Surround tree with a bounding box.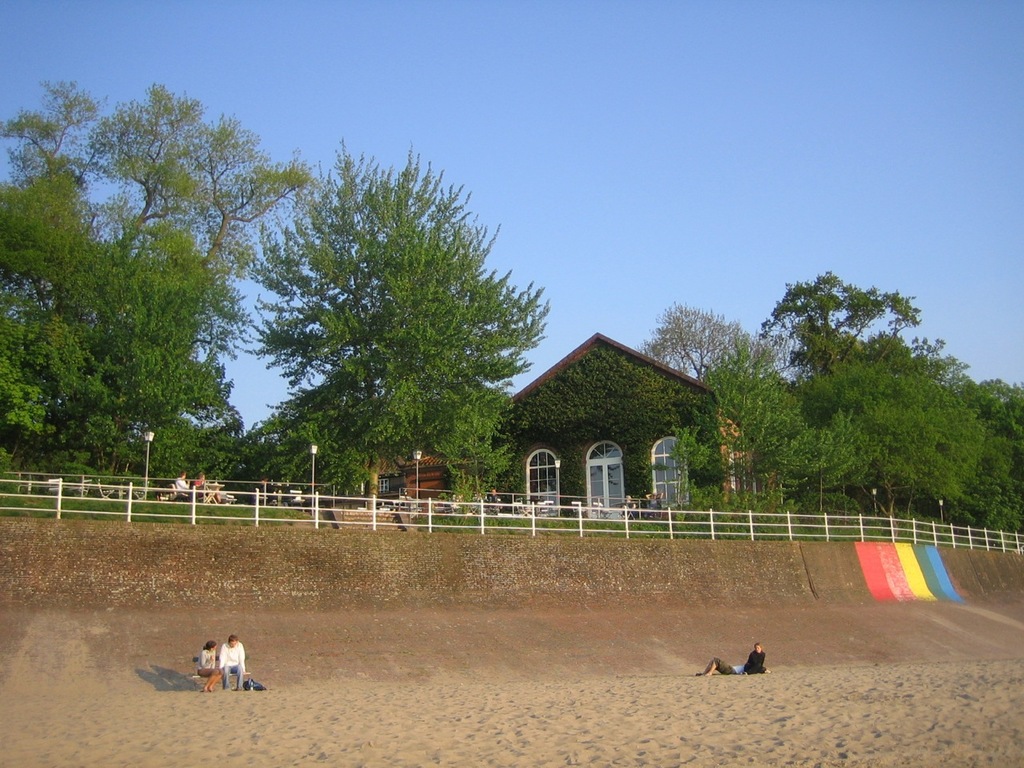
BBox(642, 298, 791, 386).
